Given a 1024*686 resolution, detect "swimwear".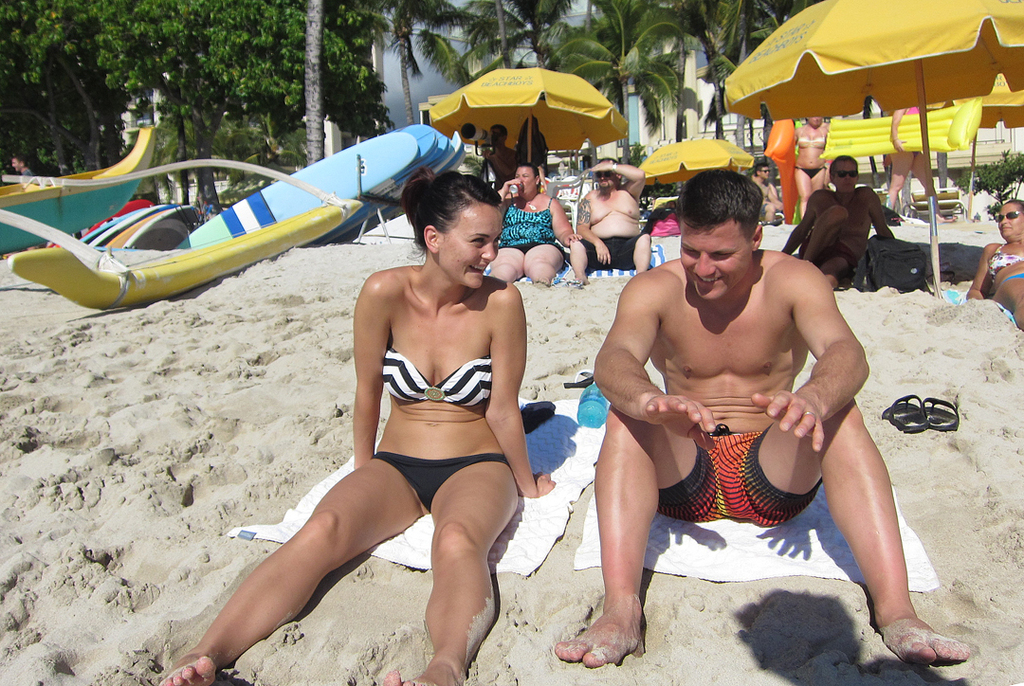
select_region(371, 454, 504, 506).
